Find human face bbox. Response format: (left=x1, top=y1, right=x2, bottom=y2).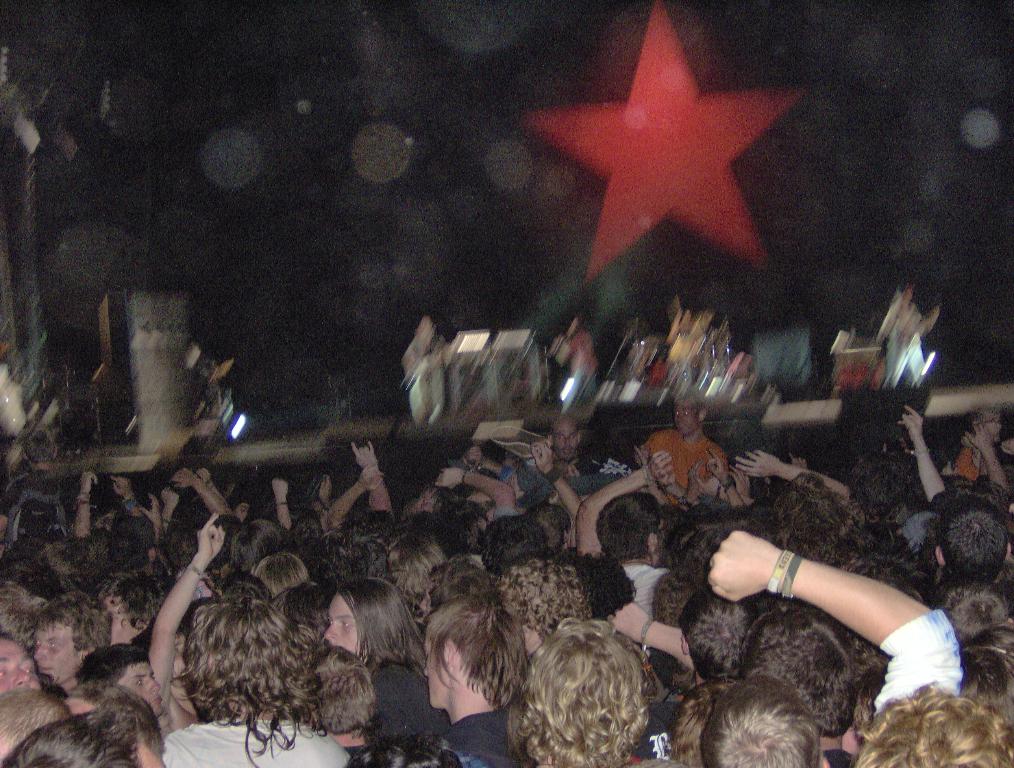
(left=323, top=592, right=360, bottom=655).
